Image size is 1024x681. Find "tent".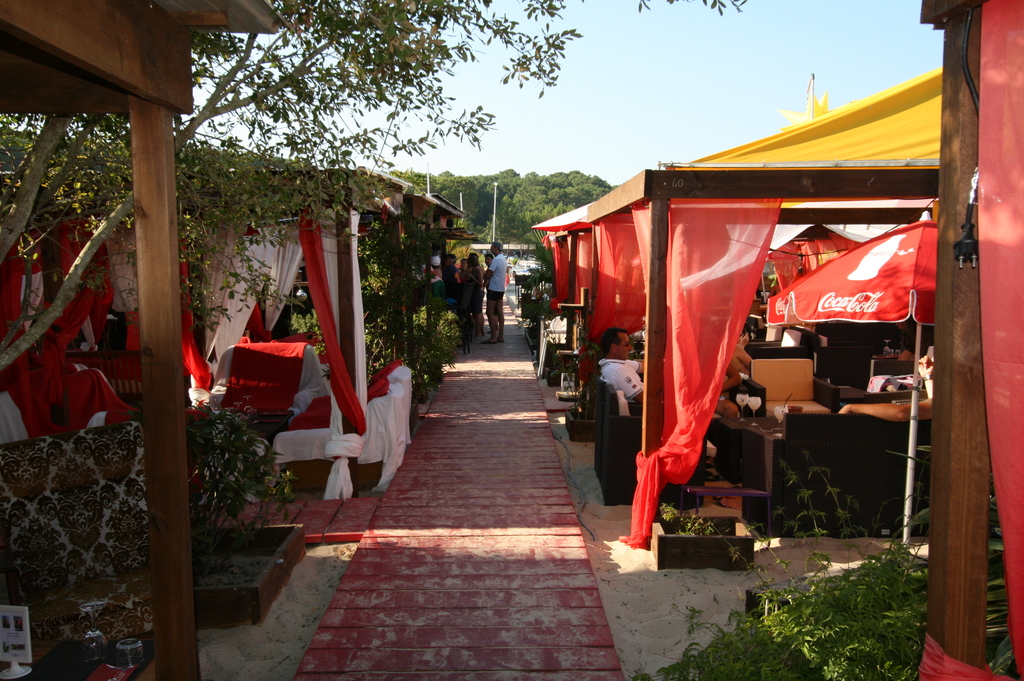
914, 0, 1023, 679.
